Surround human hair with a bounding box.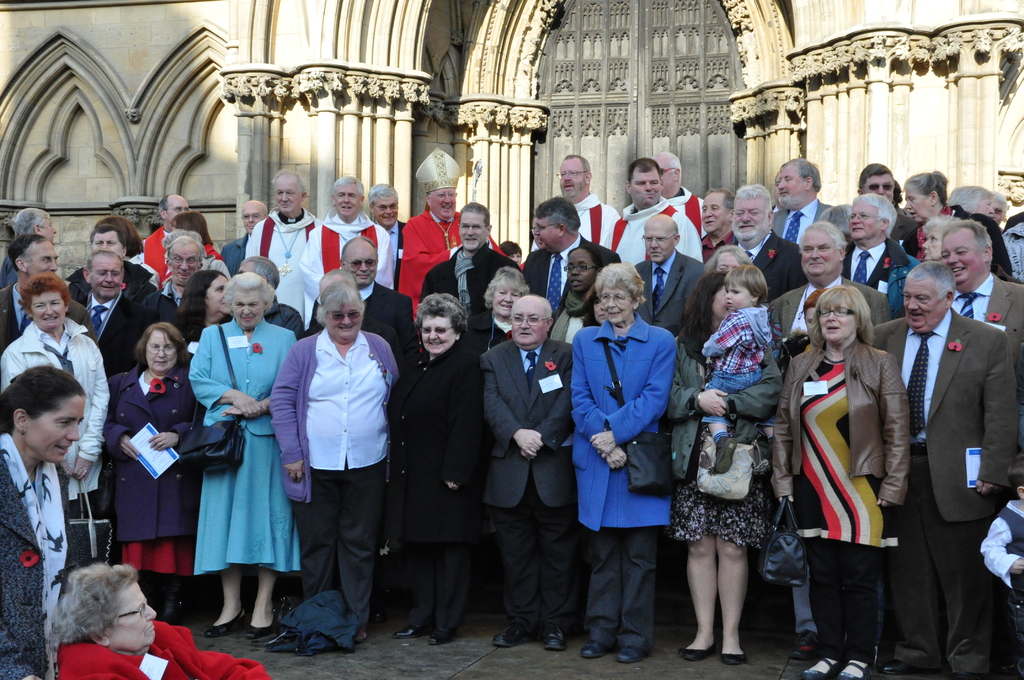
[x1=10, y1=208, x2=46, y2=241].
